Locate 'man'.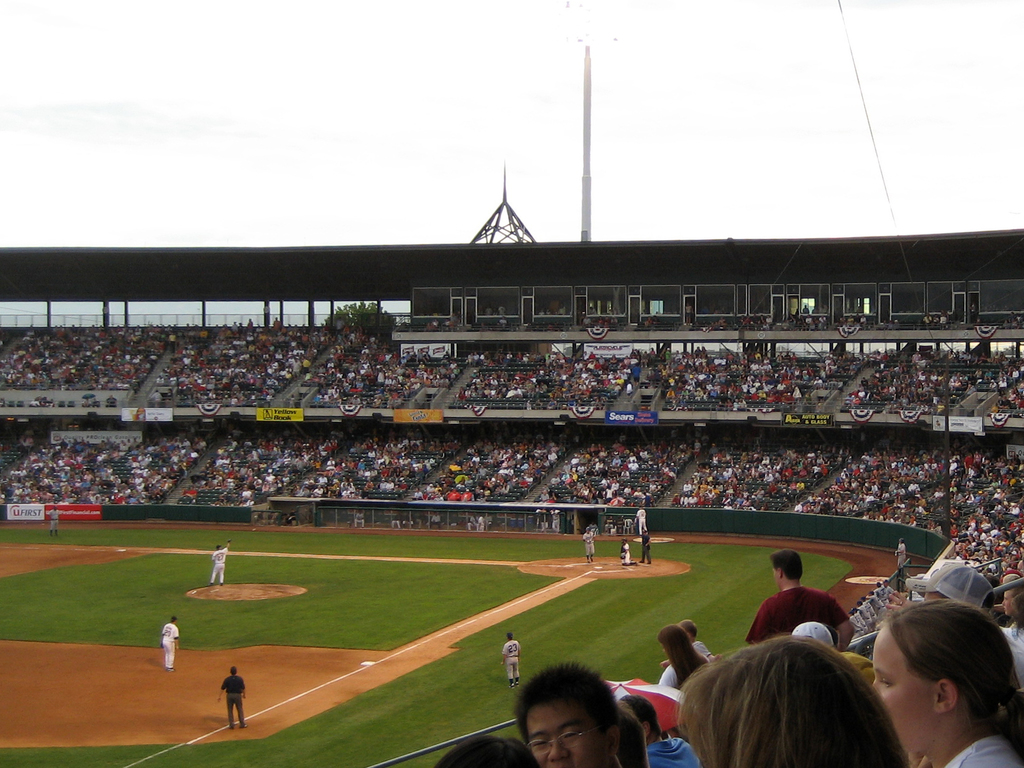
Bounding box: <box>621,534,639,568</box>.
